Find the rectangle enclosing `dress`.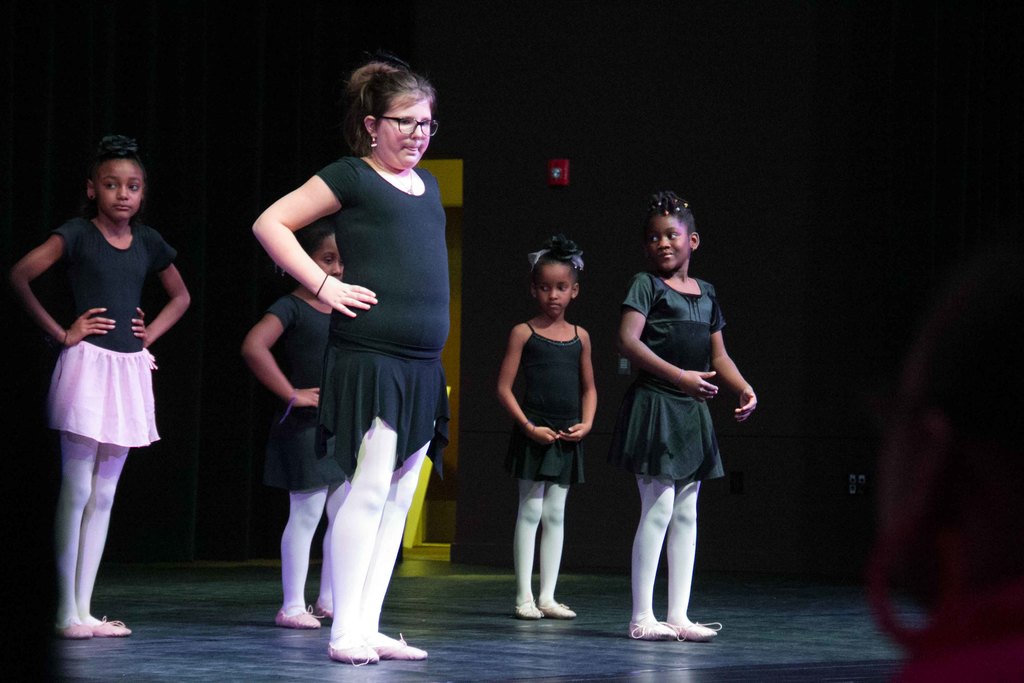
rect(504, 320, 588, 486).
